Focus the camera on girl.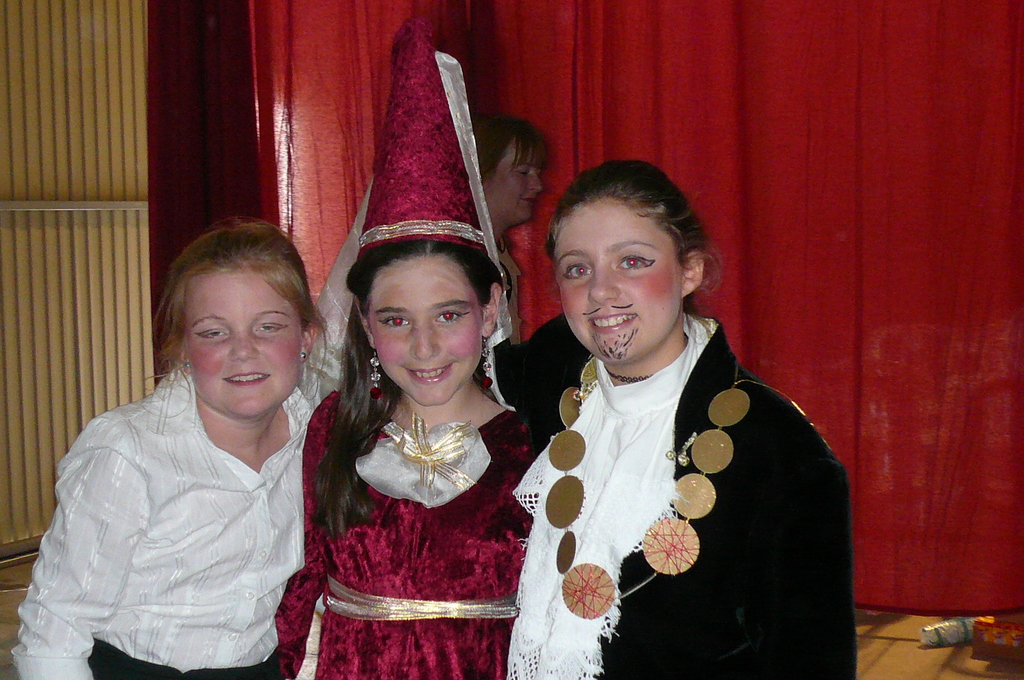
Focus region: BBox(13, 219, 321, 679).
